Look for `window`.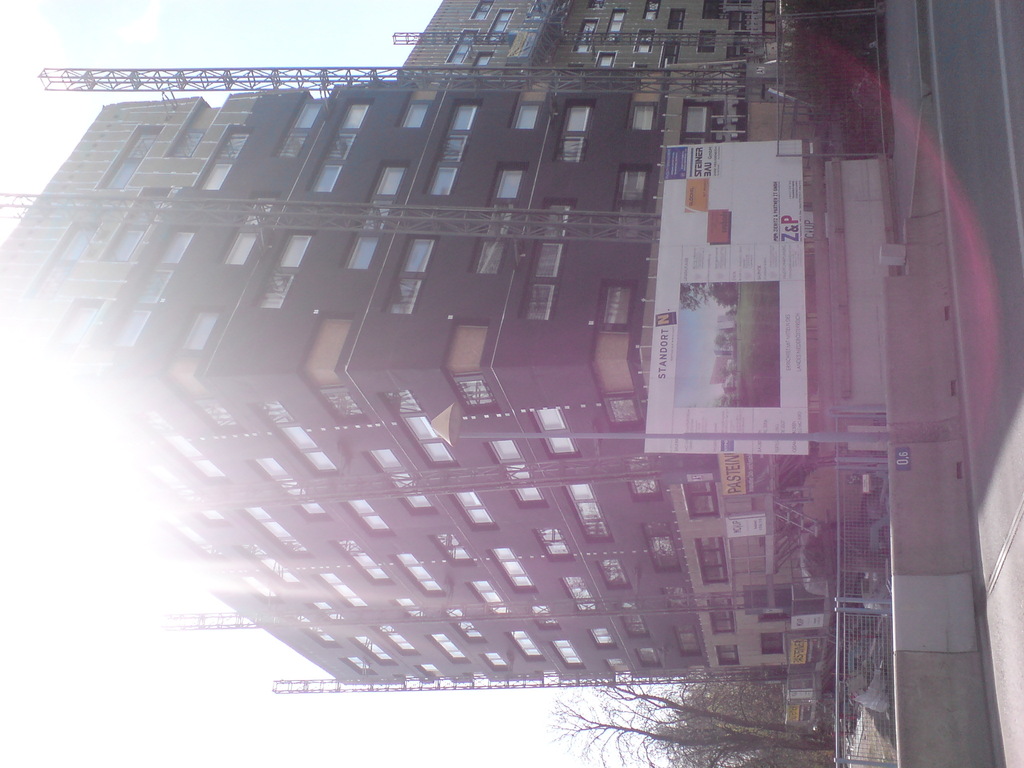
Found: x1=630 y1=105 x2=657 y2=131.
